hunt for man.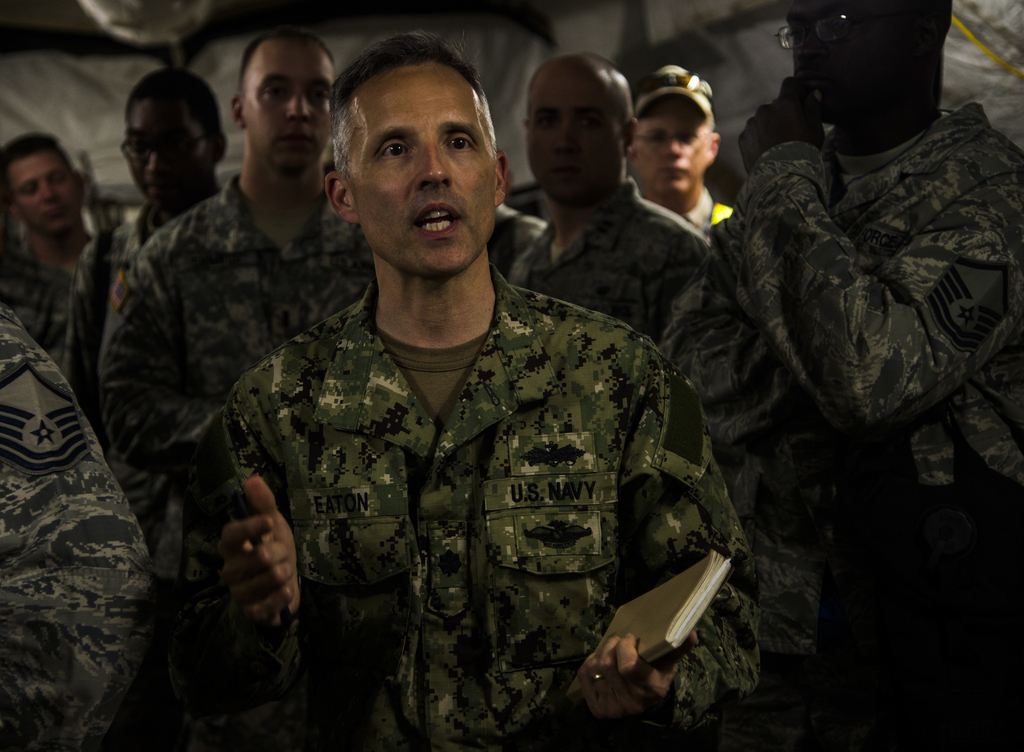
Hunted down at bbox=(91, 29, 380, 578).
